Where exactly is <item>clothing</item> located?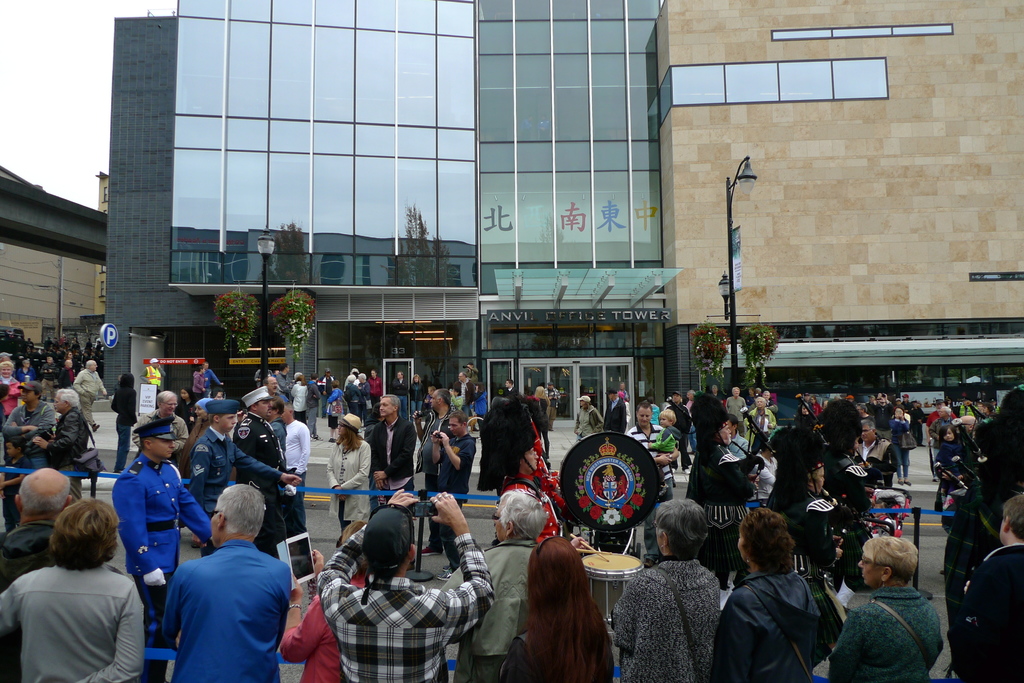
Its bounding box is 327:387:346:426.
